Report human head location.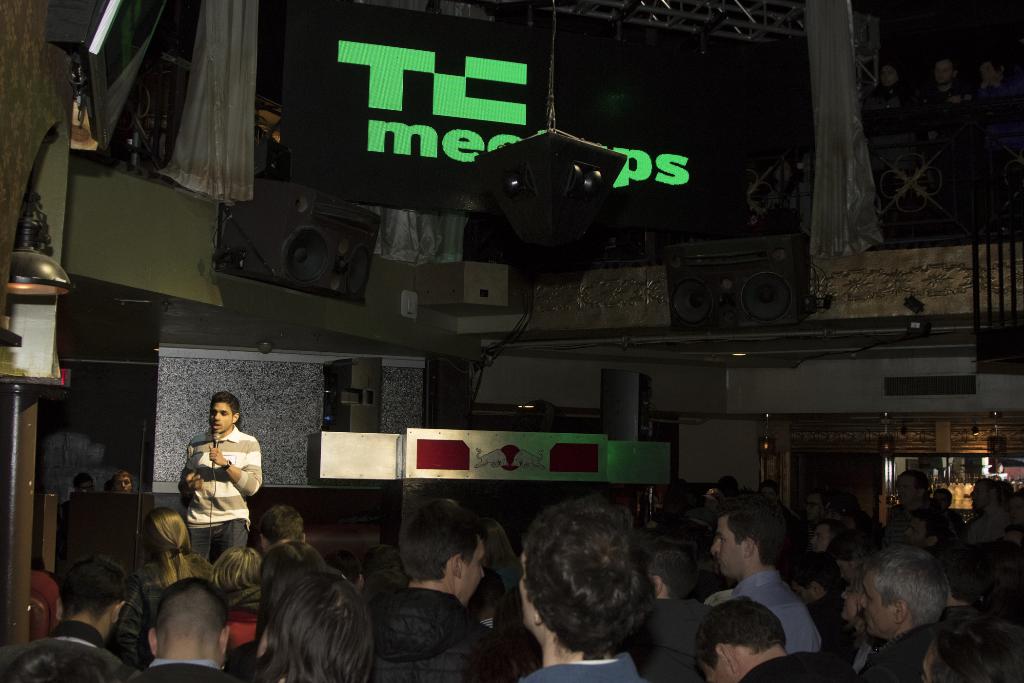
Report: <region>262, 542, 323, 577</region>.
